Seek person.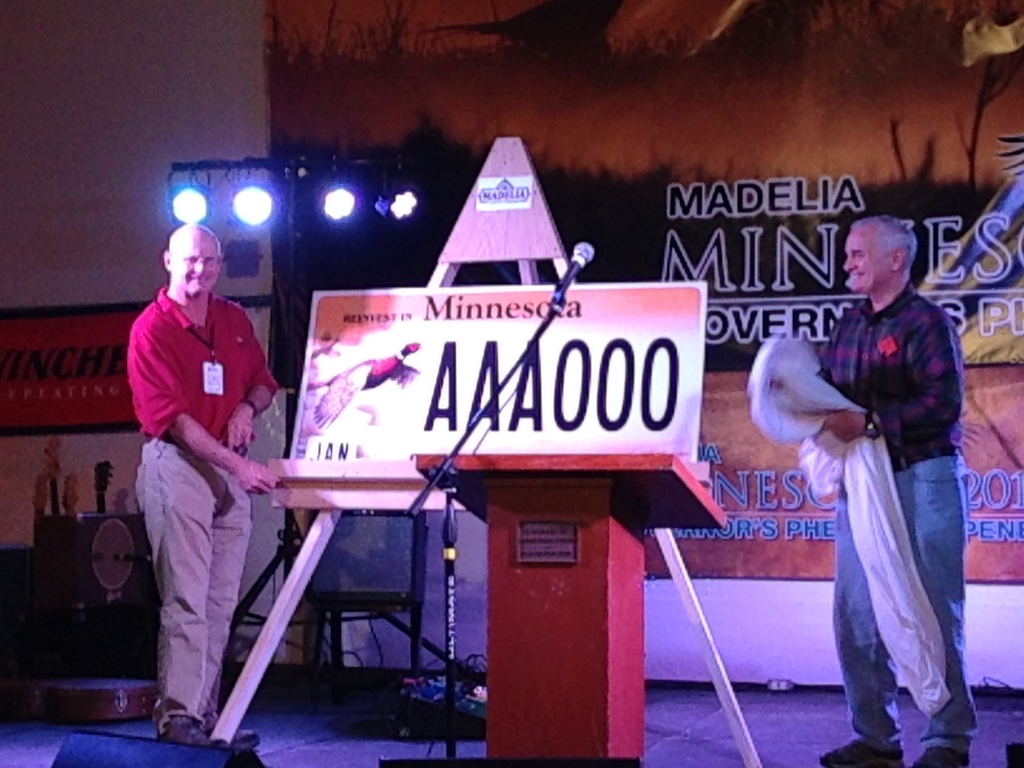
(755,189,977,767).
